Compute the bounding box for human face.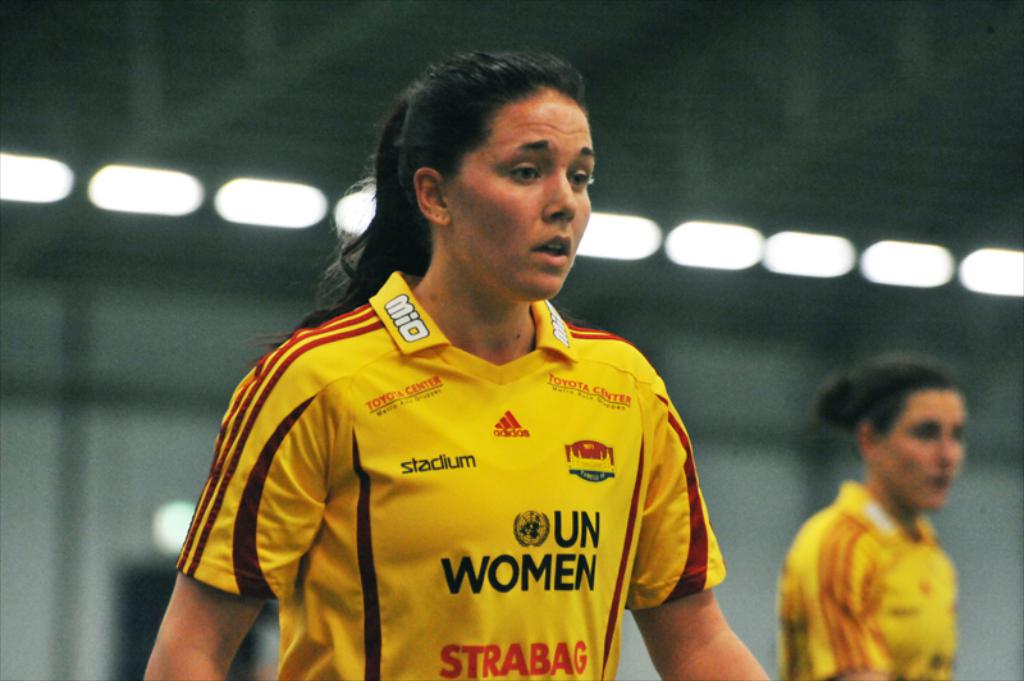
(left=878, top=389, right=966, bottom=512).
